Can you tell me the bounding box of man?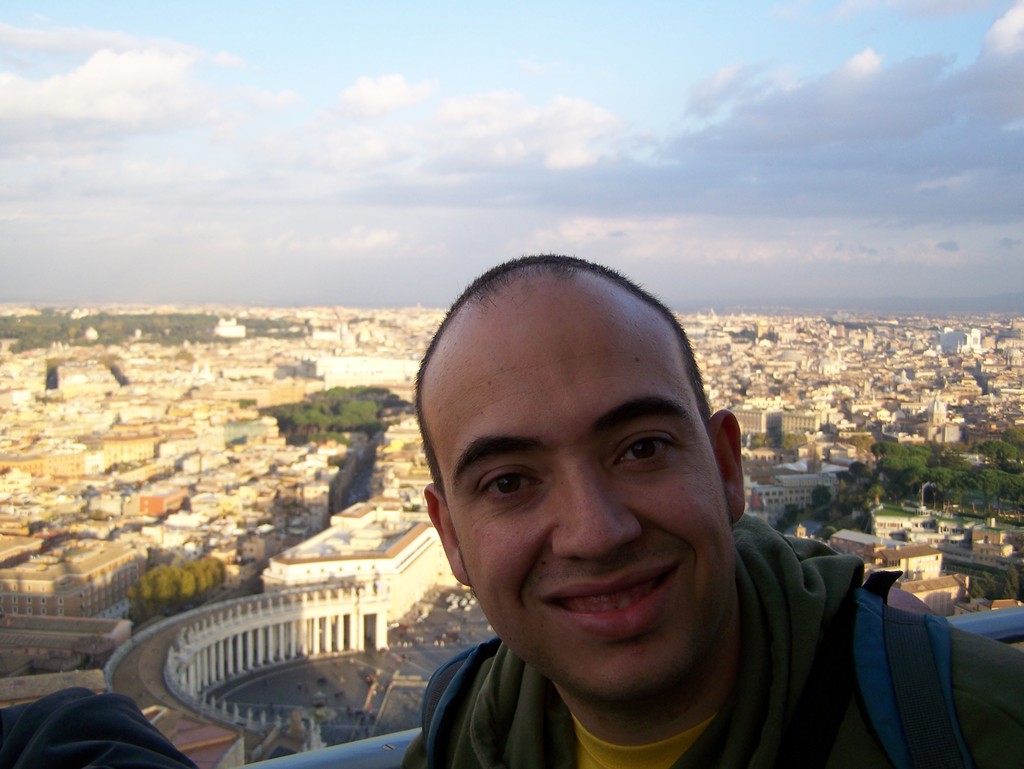
(396, 245, 1023, 768).
